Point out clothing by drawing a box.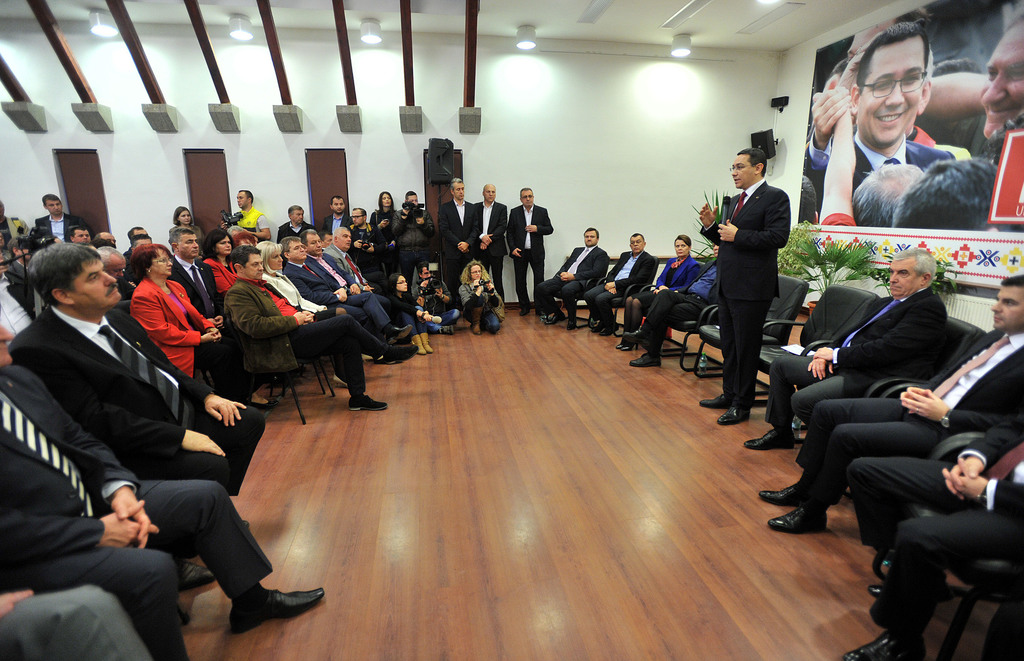
Rect(220, 275, 395, 395).
